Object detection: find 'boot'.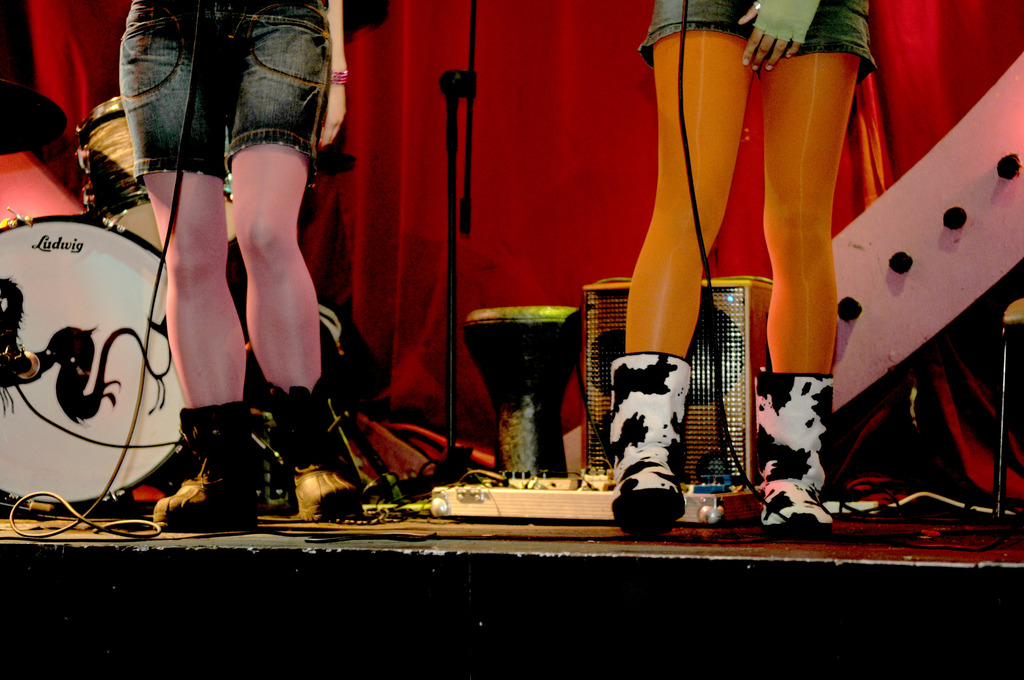
[608, 353, 692, 535].
